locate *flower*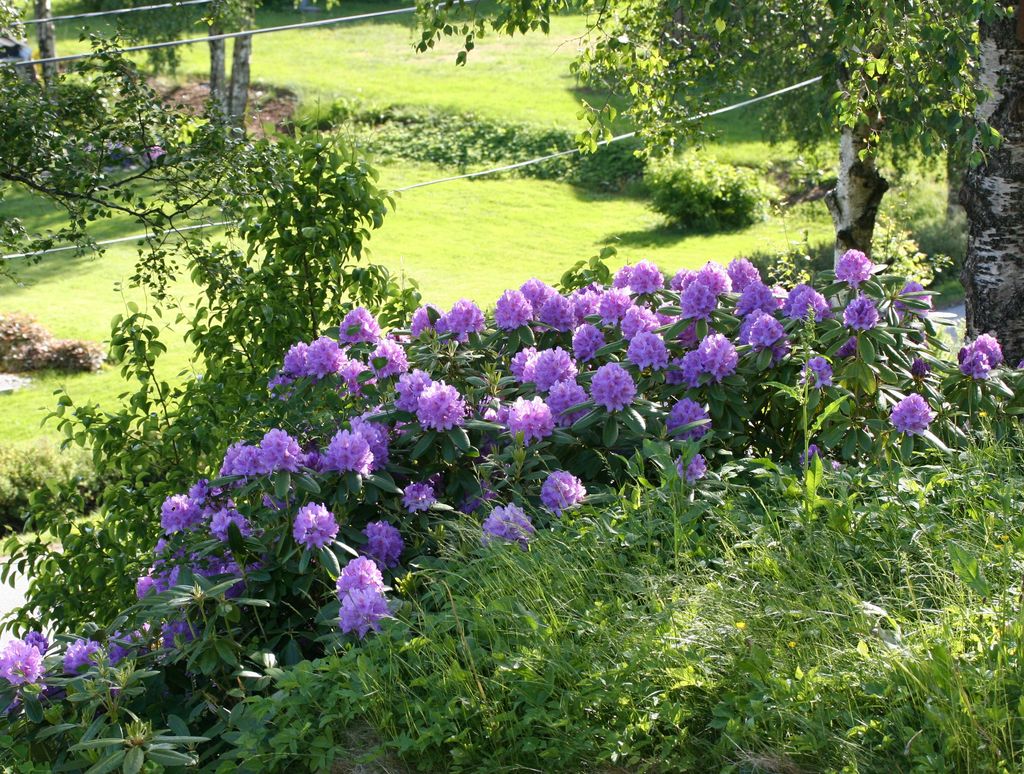
(left=960, top=350, right=987, bottom=376)
